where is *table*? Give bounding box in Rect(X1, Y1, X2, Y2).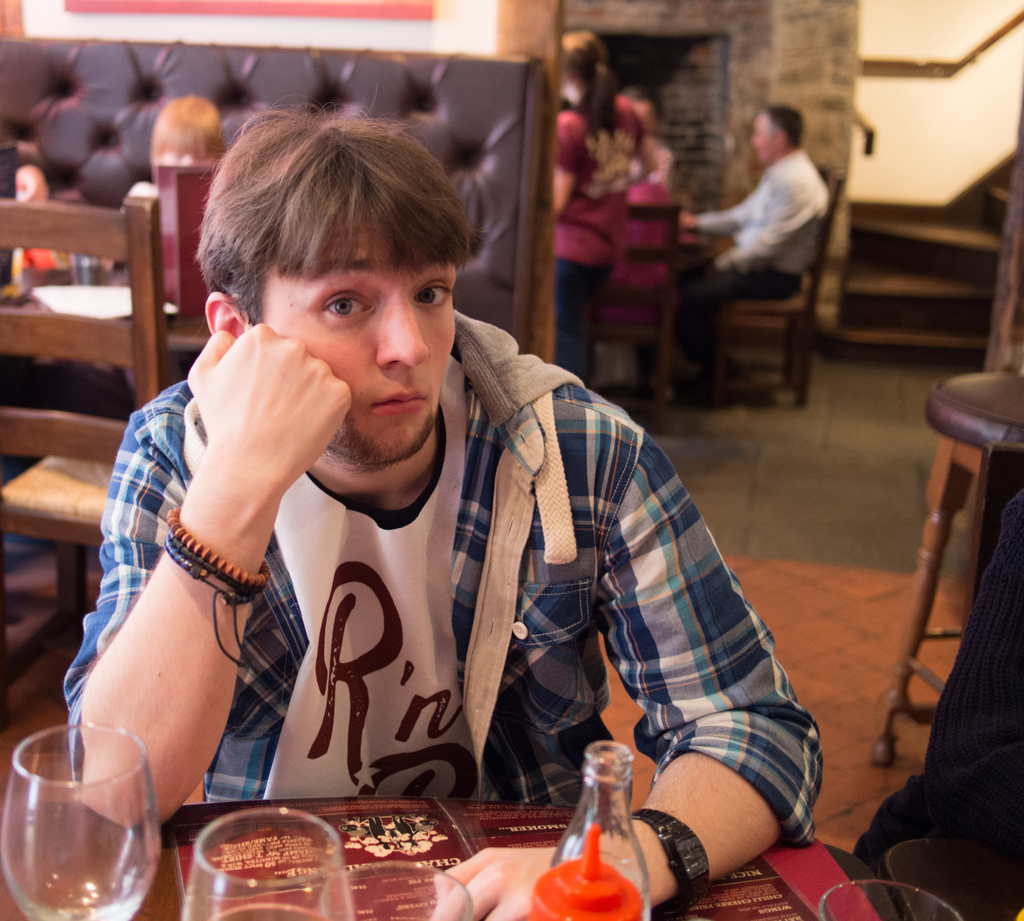
Rect(883, 354, 1023, 783).
